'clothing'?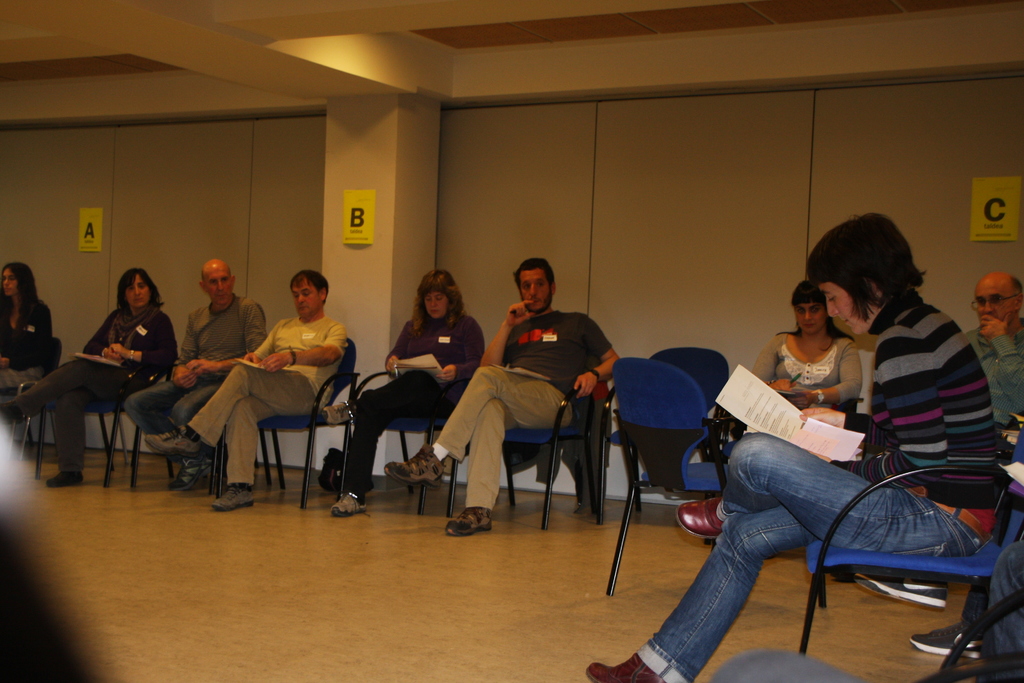
<box>755,334,860,415</box>
